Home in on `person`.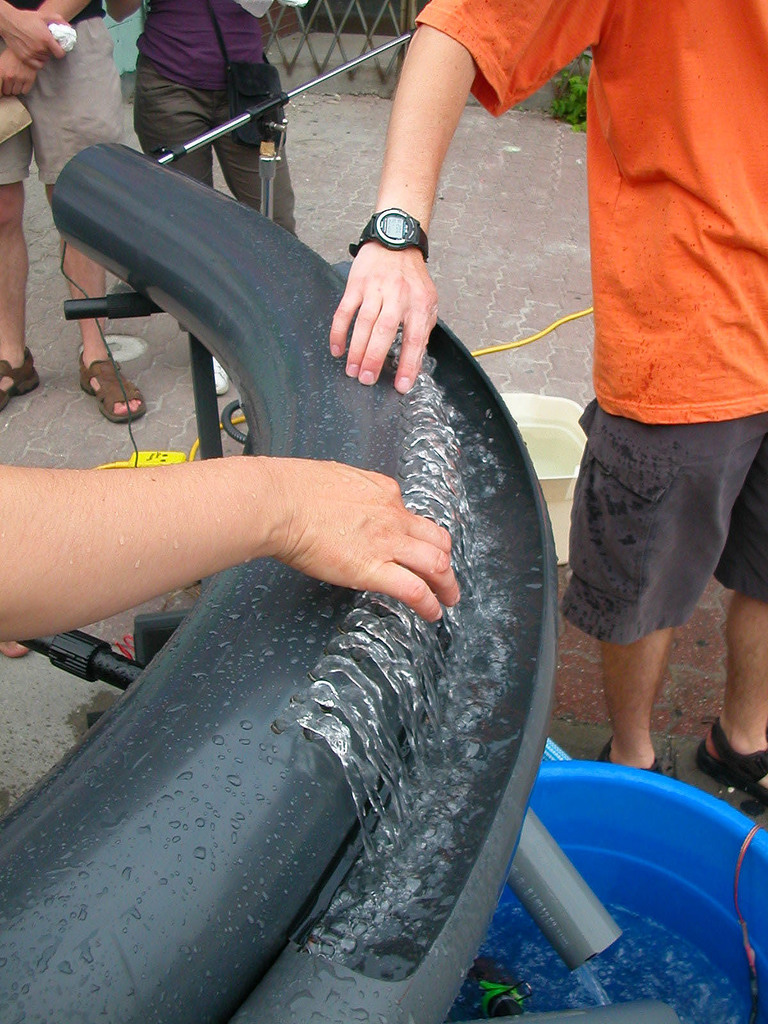
Homed in at <region>0, 423, 476, 698</region>.
